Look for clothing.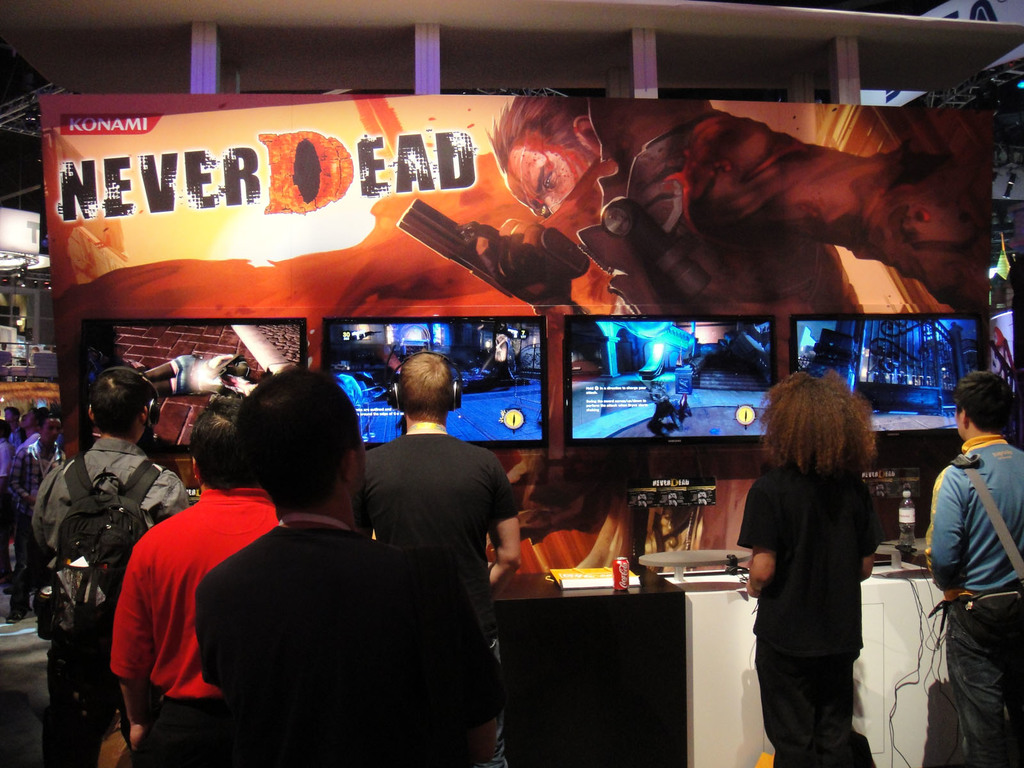
Found: (left=109, top=483, right=282, bottom=761).
